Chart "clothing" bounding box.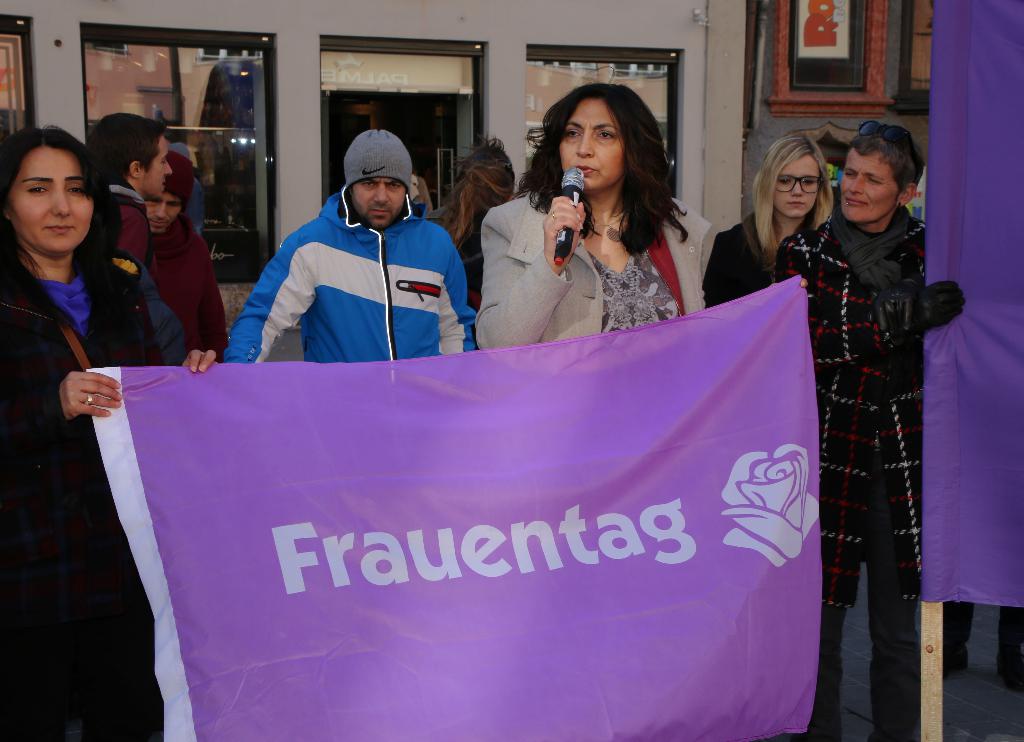
Charted: (x1=236, y1=198, x2=465, y2=362).
